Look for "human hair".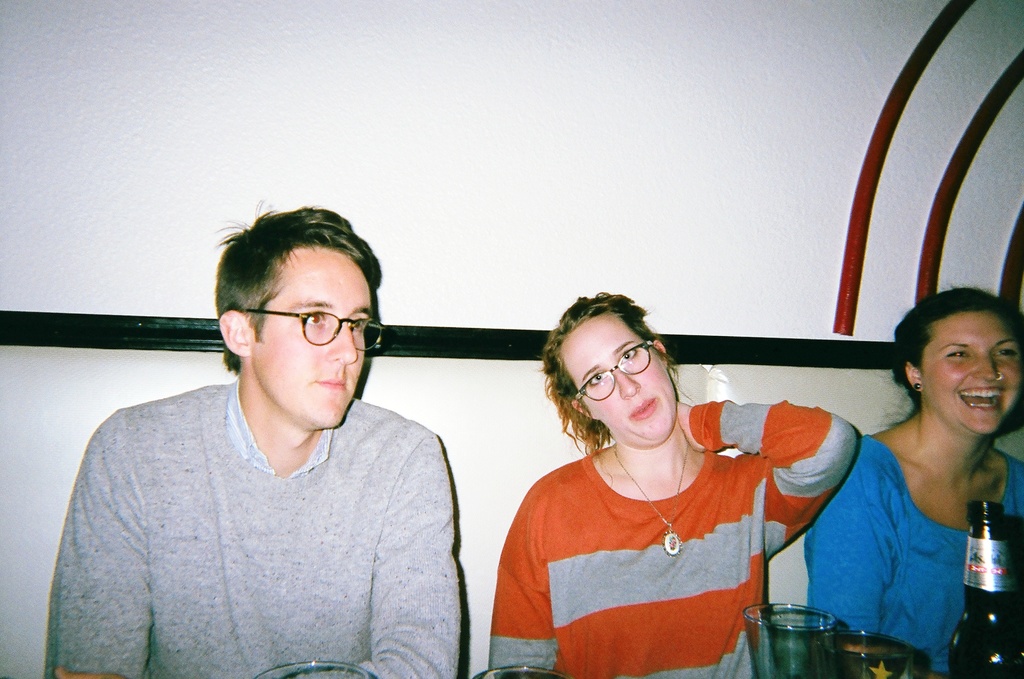
Found: (x1=212, y1=199, x2=378, y2=374).
